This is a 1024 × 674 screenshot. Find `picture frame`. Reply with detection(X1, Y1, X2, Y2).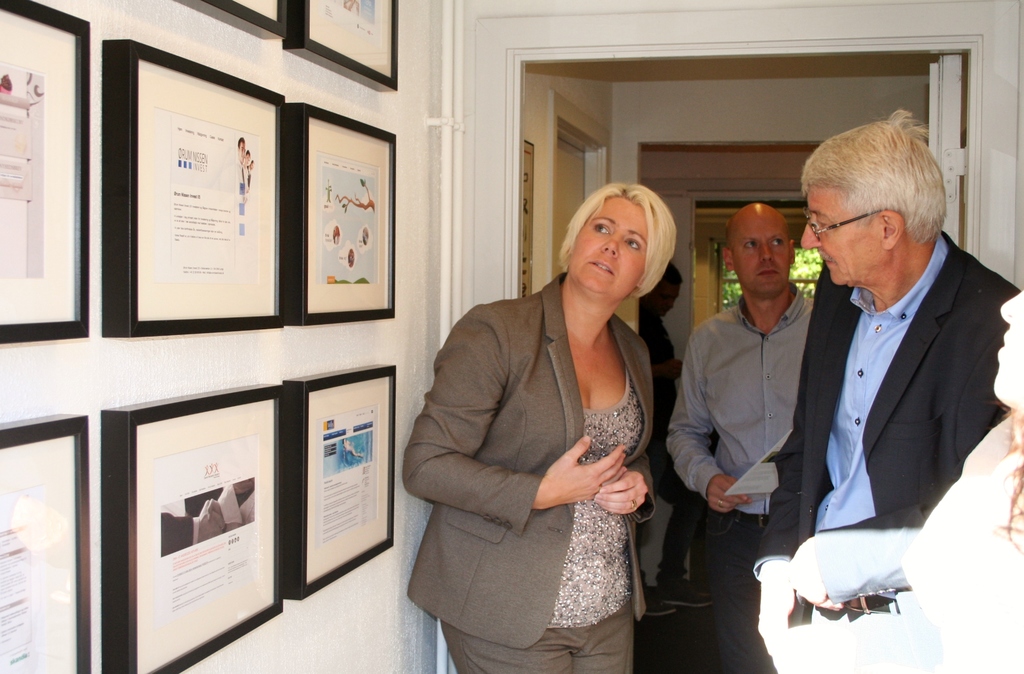
detection(108, 379, 298, 647).
